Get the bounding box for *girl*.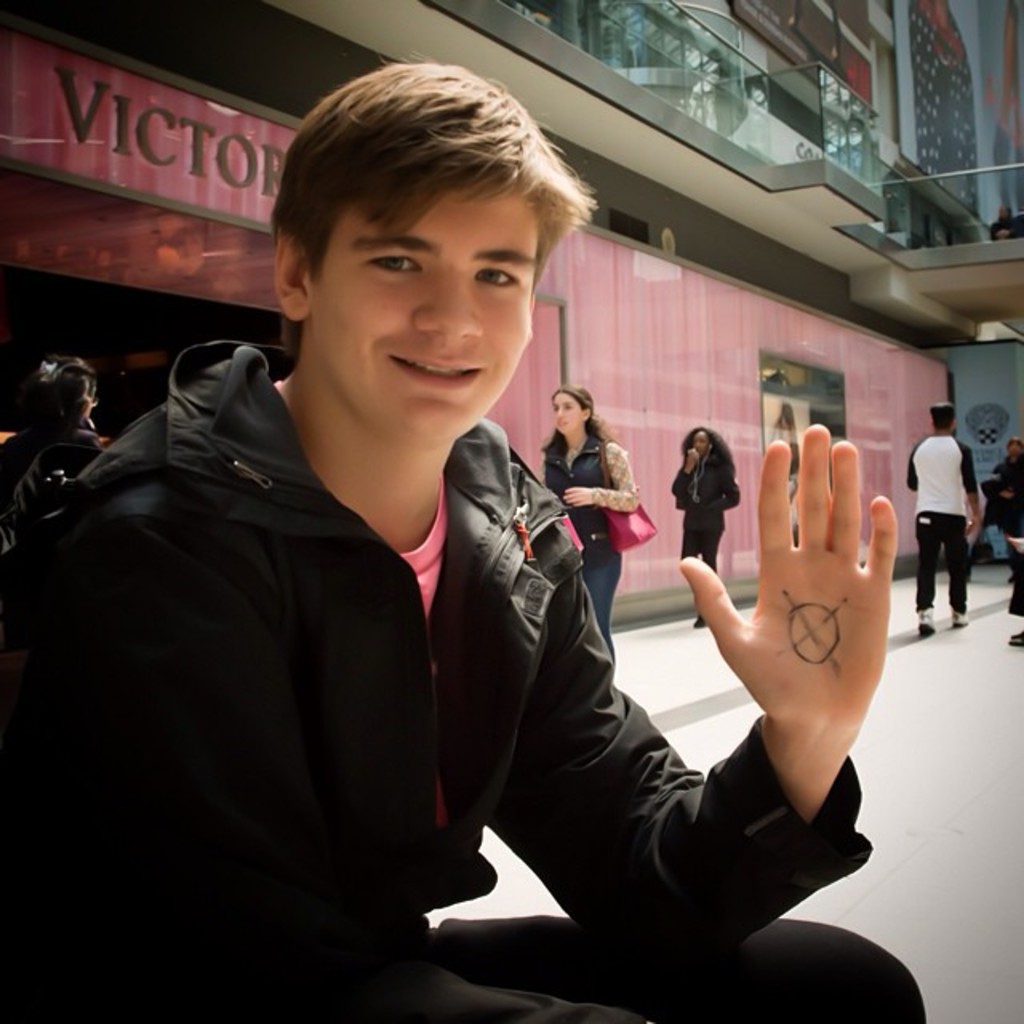
{"left": 664, "top": 418, "right": 750, "bottom": 627}.
